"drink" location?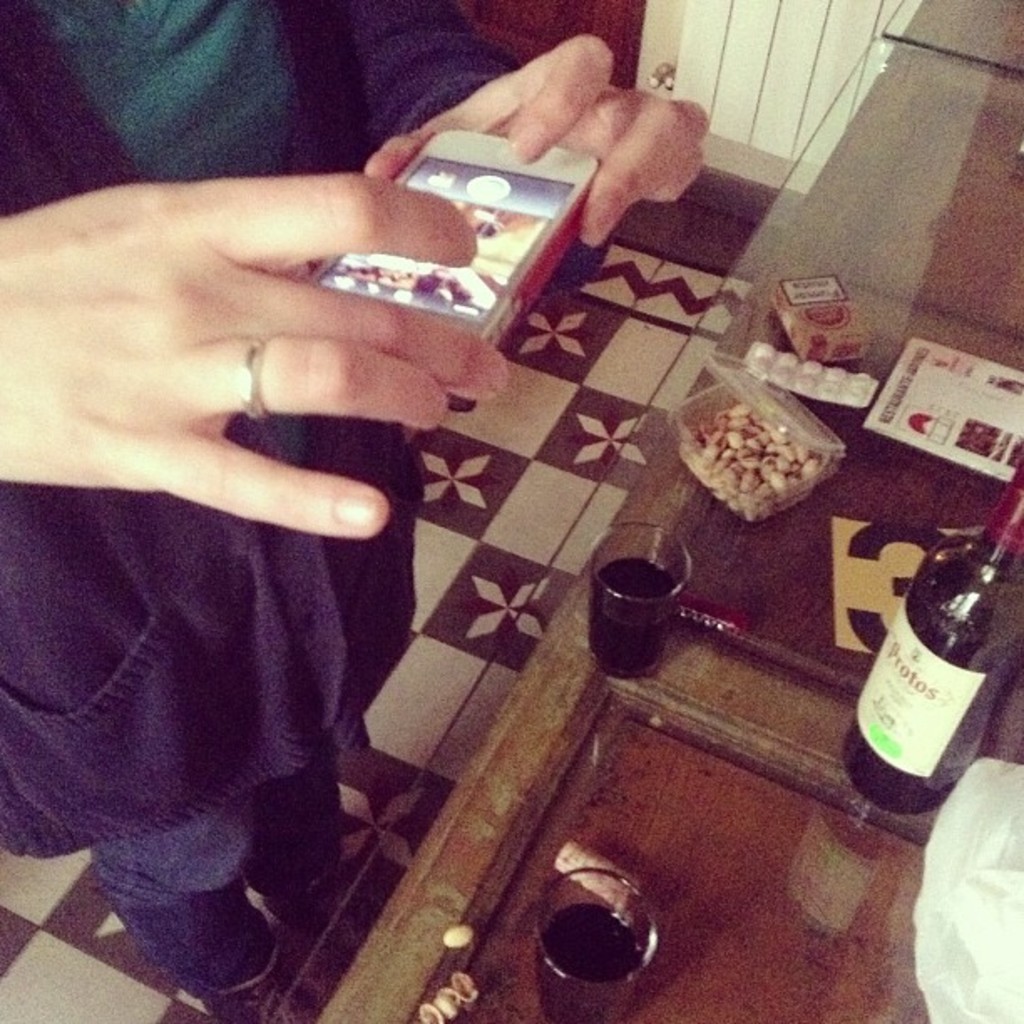
<bbox>857, 529, 1001, 828</bbox>
